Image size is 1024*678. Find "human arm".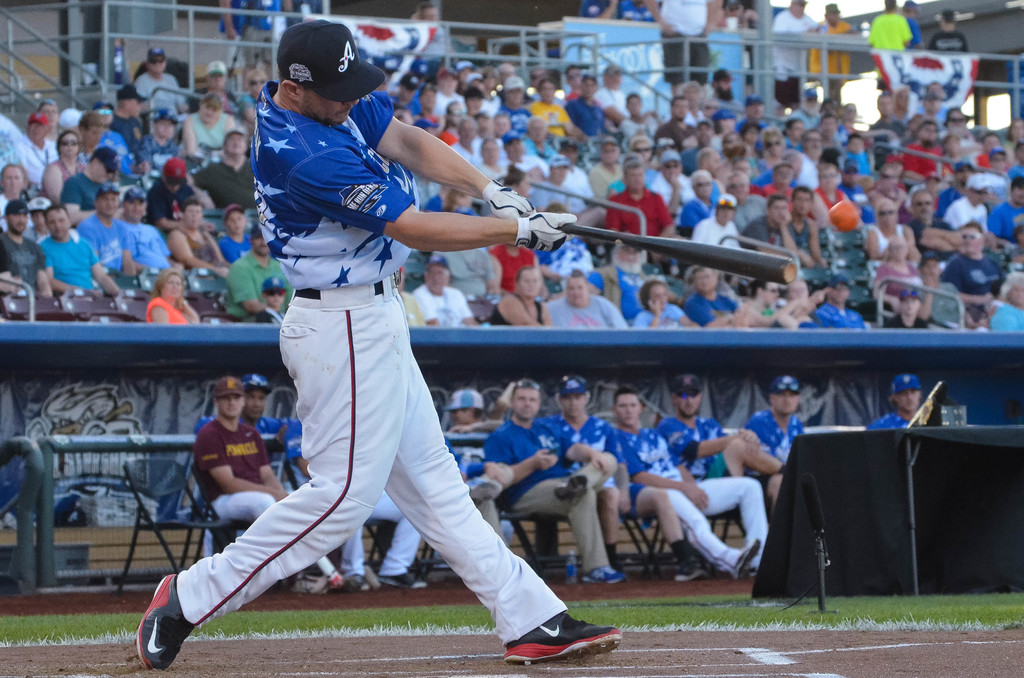
(671,417,766,464).
